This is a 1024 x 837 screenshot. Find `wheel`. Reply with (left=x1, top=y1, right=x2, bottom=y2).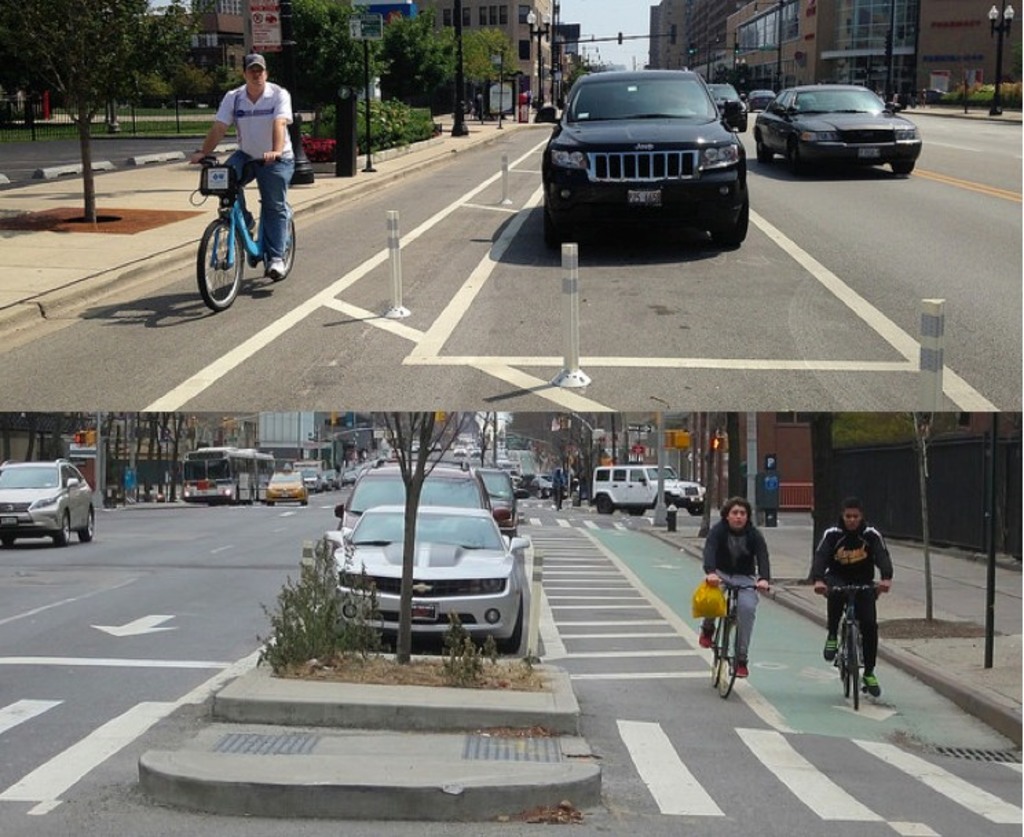
(left=713, top=162, right=747, bottom=257).
